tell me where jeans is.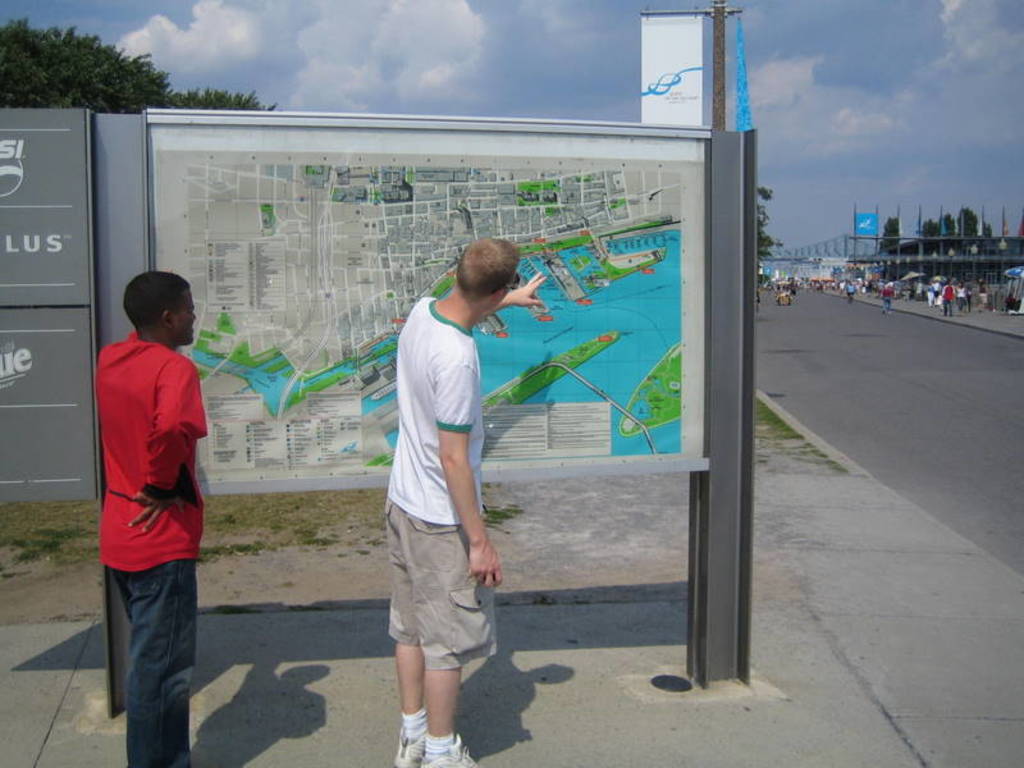
jeans is at [937,301,951,316].
